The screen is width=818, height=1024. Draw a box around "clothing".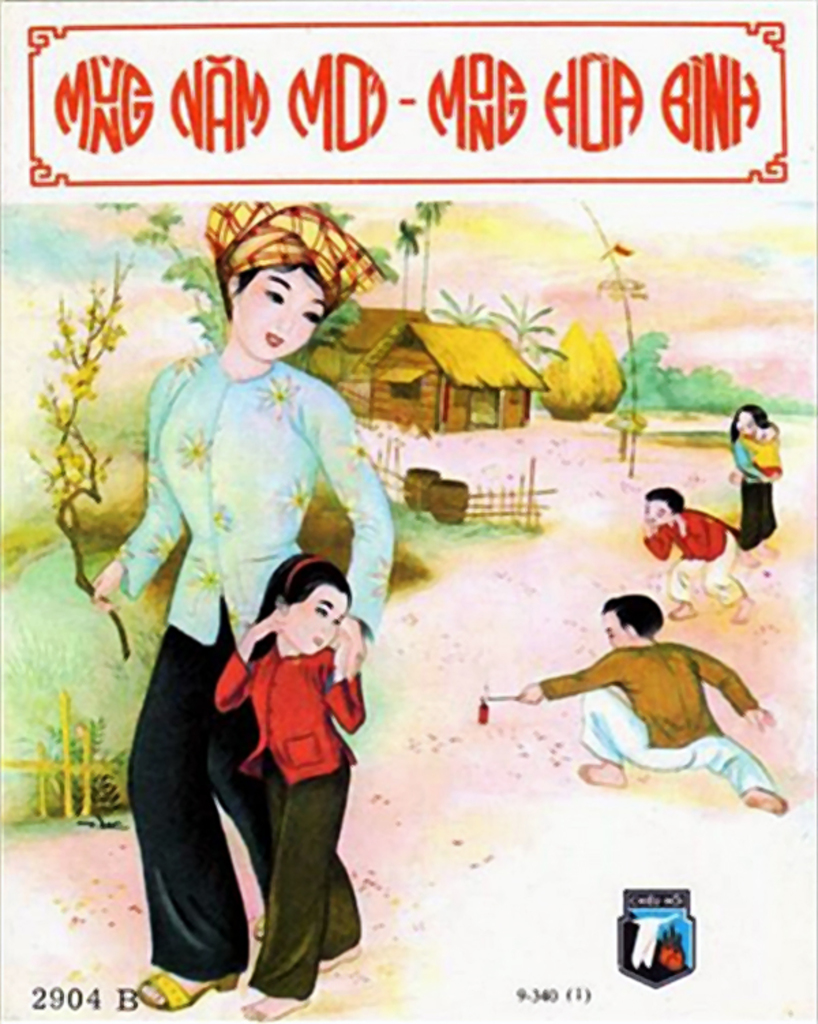
<bbox>207, 648, 382, 1005</bbox>.
